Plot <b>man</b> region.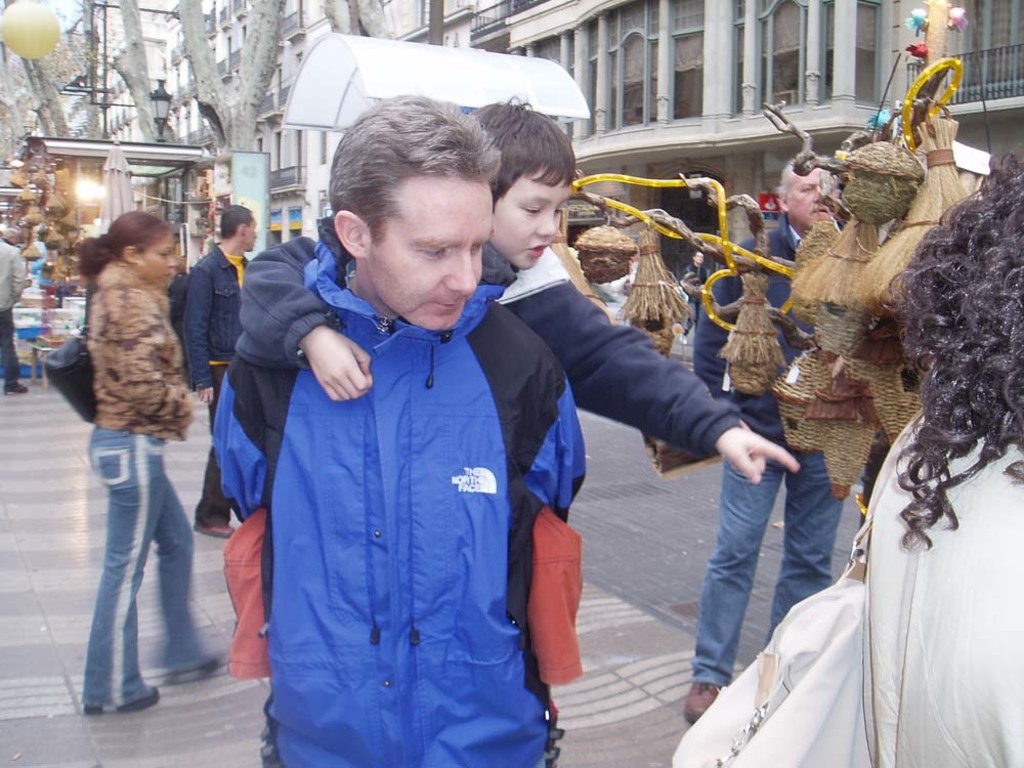
Plotted at (0,225,30,390).
